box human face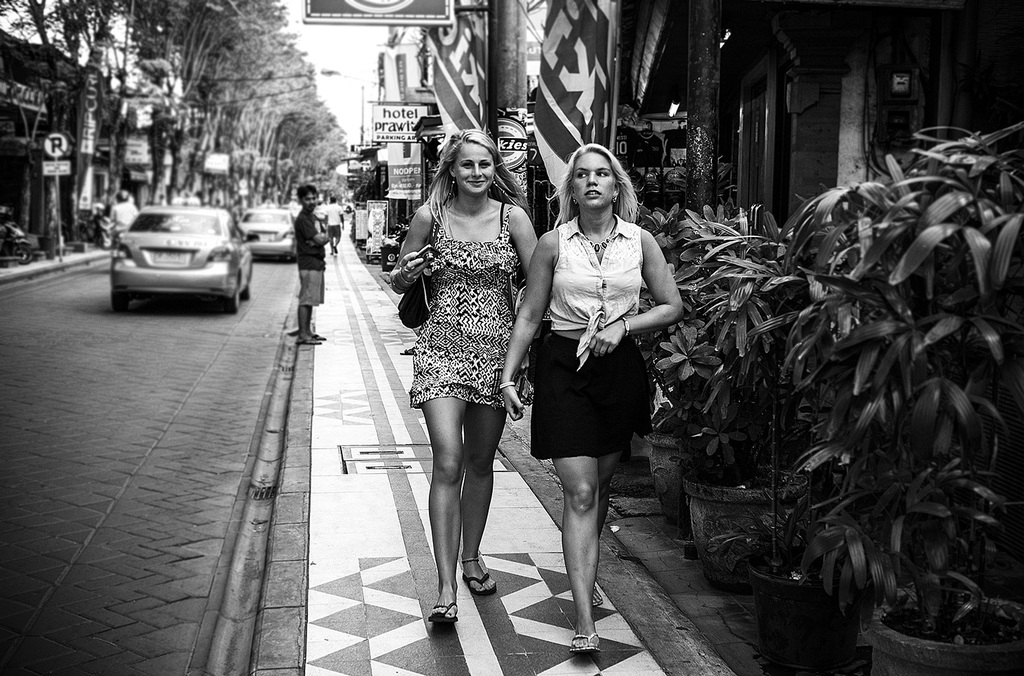
<box>454,143,493,197</box>
